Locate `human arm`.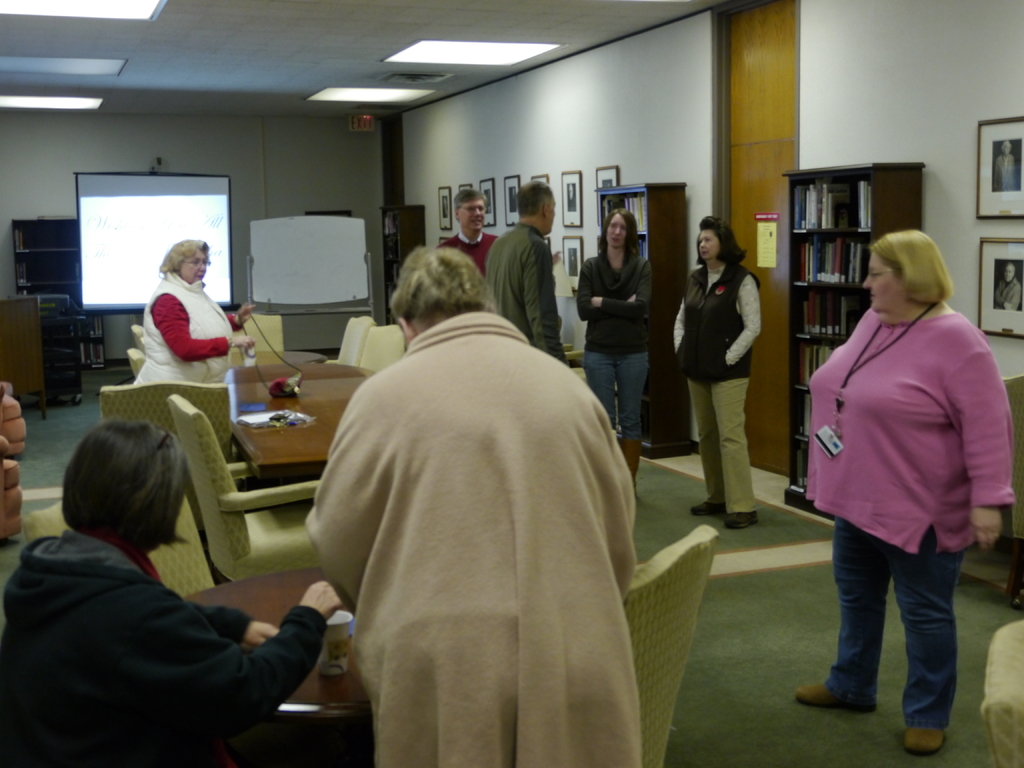
Bounding box: [724,275,758,361].
